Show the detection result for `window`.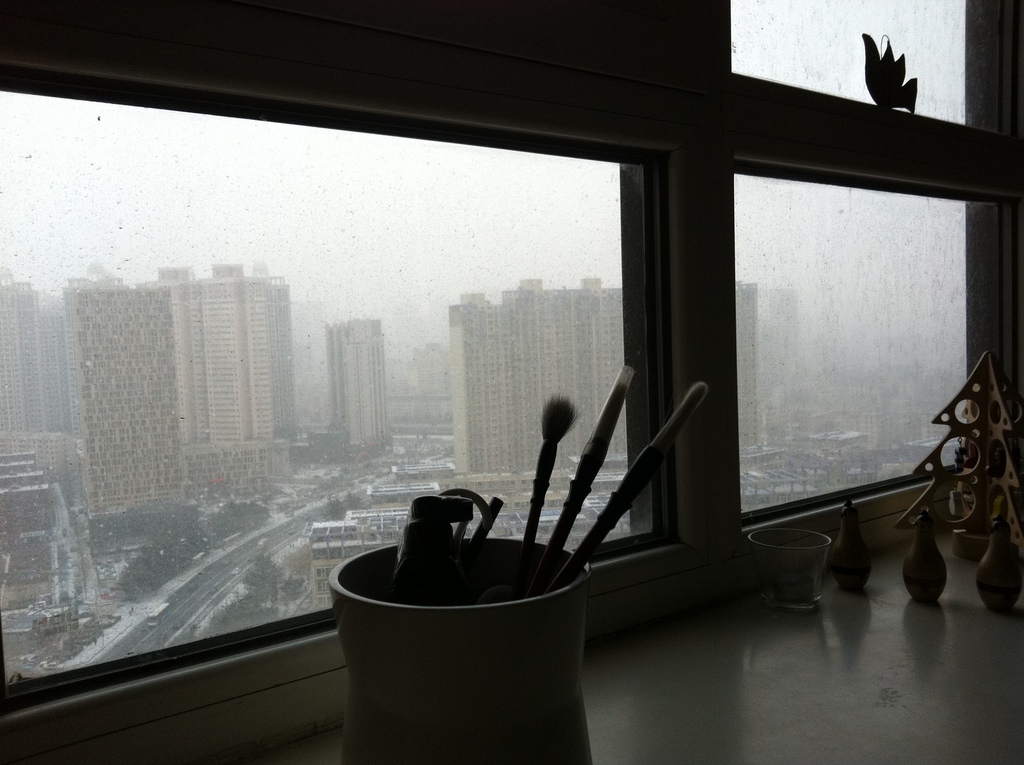
locate(732, 0, 966, 124).
